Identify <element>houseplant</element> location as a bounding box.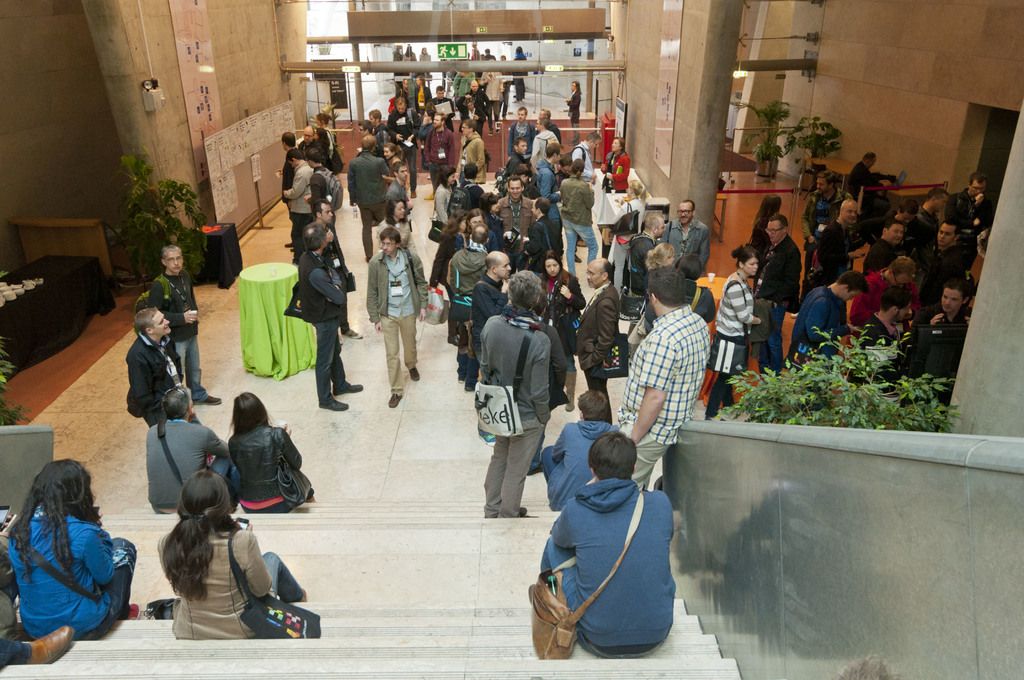
[125, 158, 220, 344].
